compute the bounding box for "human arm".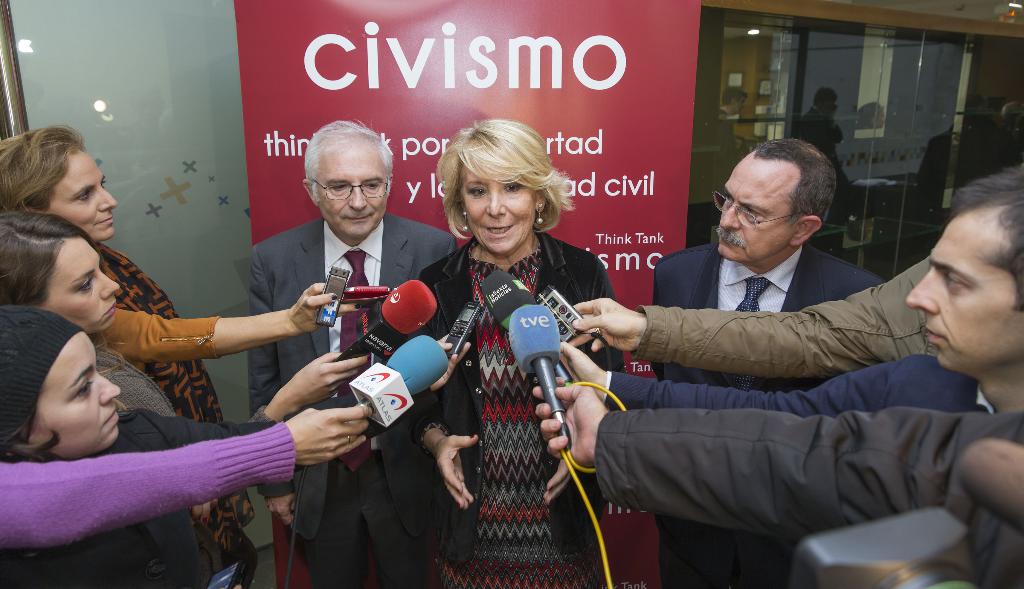
detection(561, 249, 934, 380).
